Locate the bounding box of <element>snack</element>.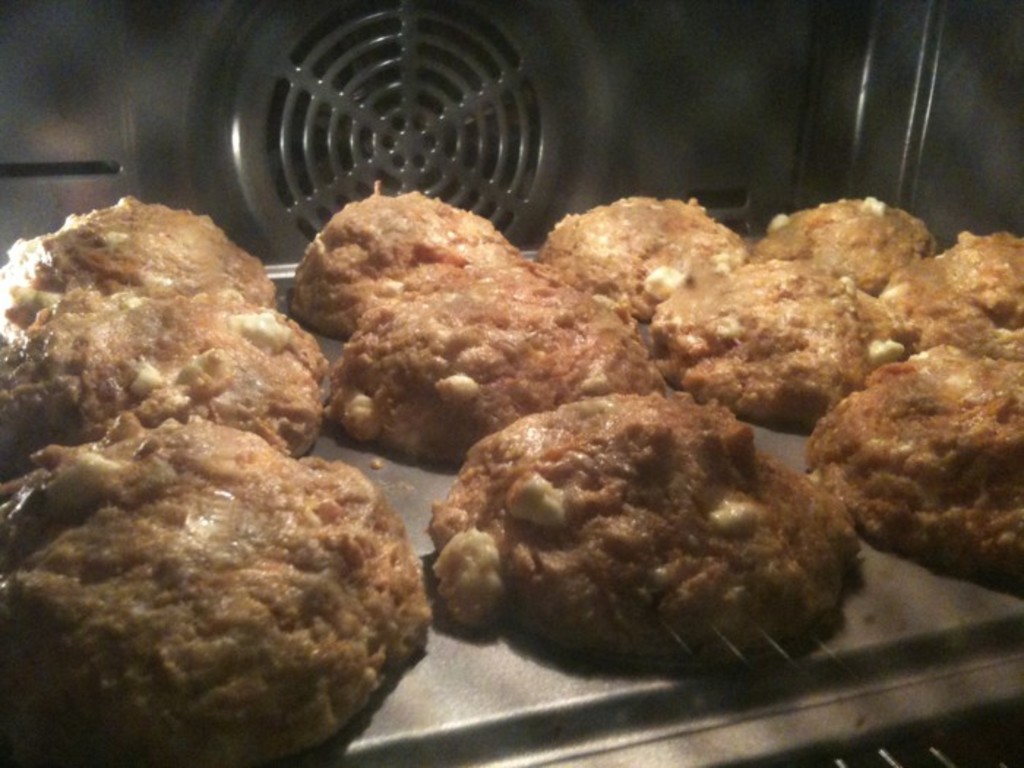
Bounding box: {"x1": 420, "y1": 395, "x2": 856, "y2": 679}.
